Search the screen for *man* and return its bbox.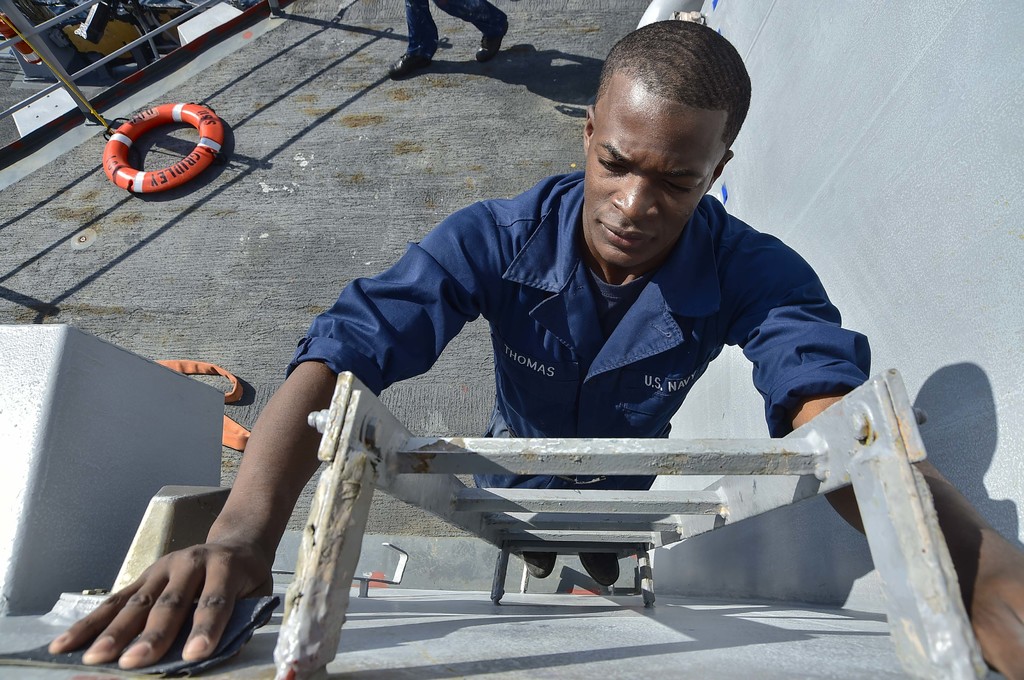
Found: bbox(52, 24, 1023, 679).
